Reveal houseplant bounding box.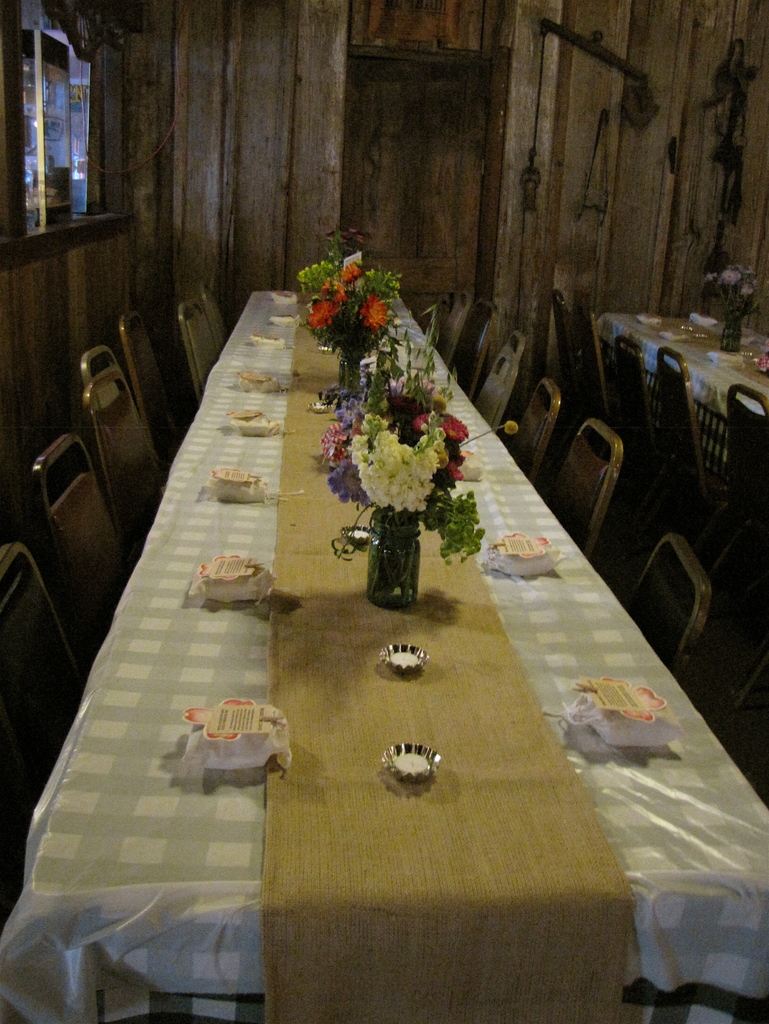
Revealed: left=295, top=245, right=410, bottom=406.
